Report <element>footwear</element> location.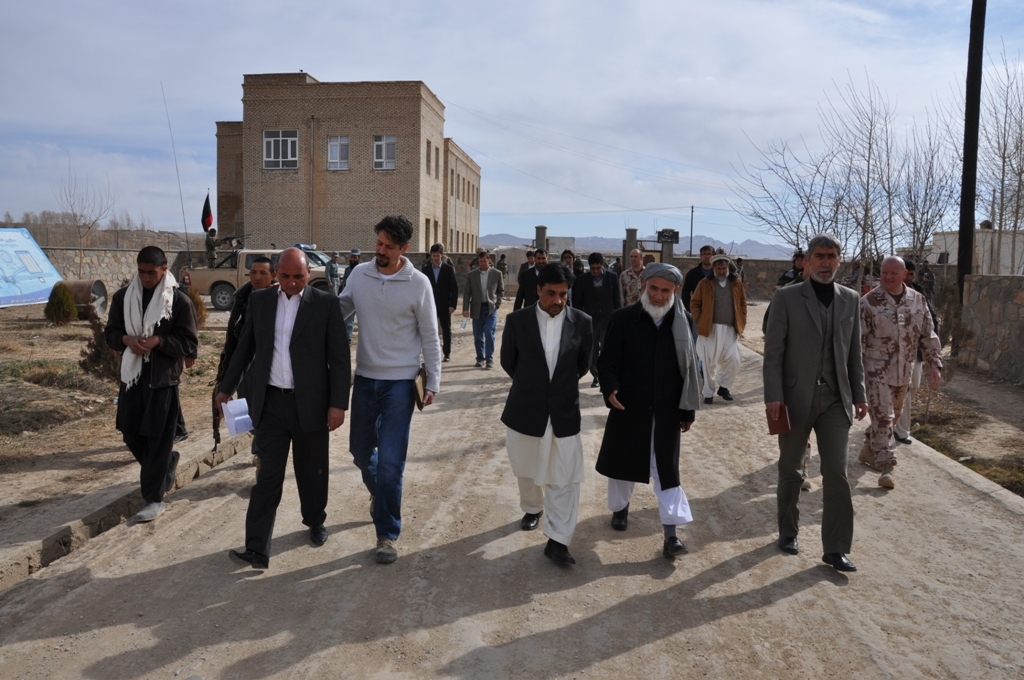
Report: (820,551,858,572).
